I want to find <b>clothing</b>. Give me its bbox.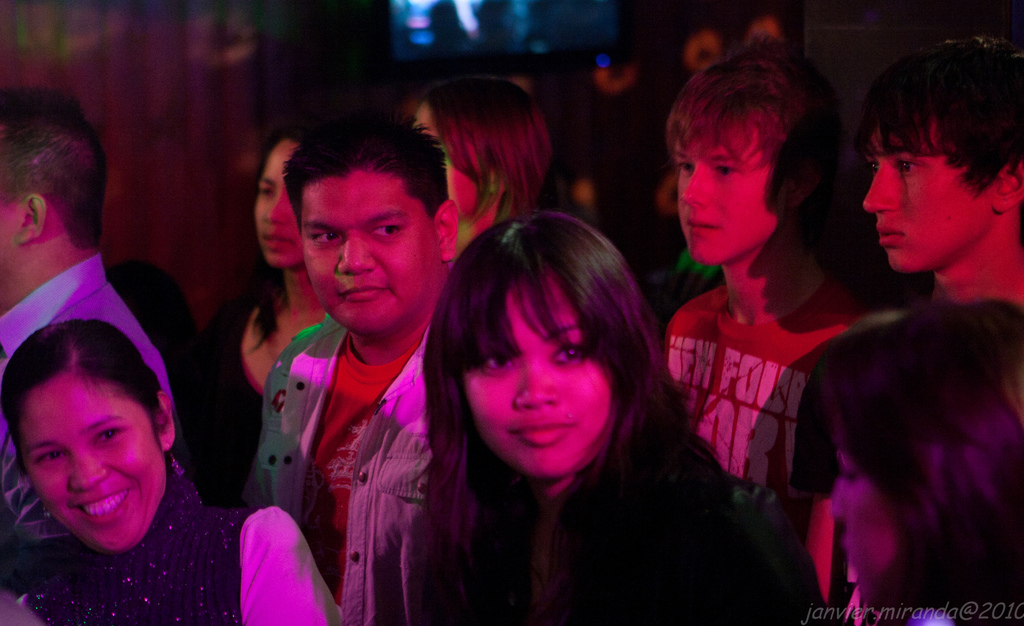
bbox=(4, 247, 174, 484).
